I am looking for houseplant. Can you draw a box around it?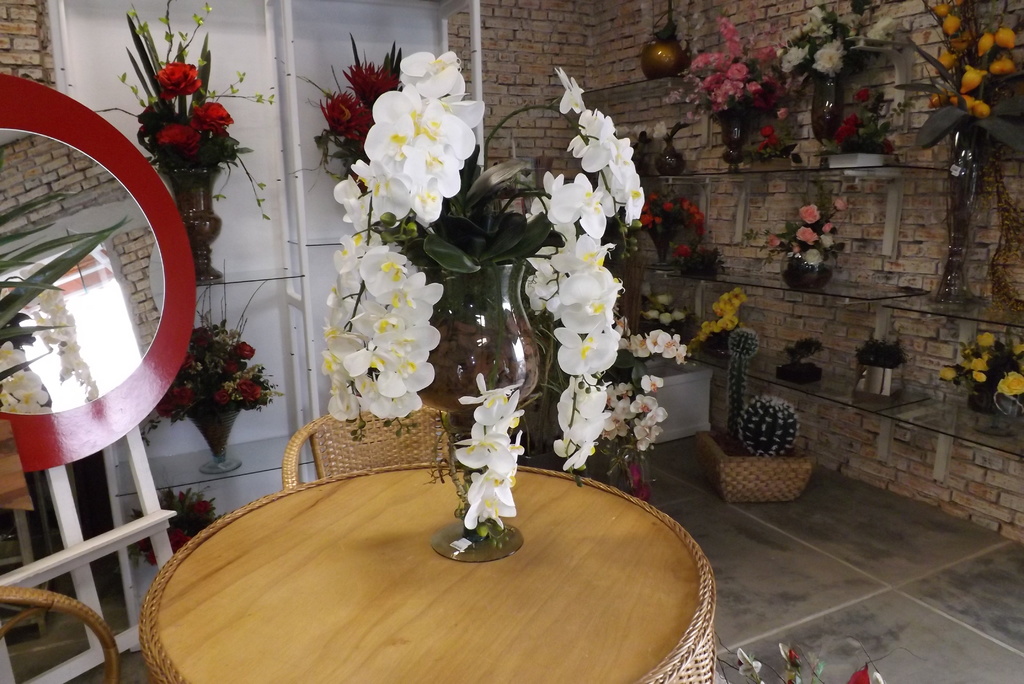
Sure, the bounding box is 769,333,829,387.
